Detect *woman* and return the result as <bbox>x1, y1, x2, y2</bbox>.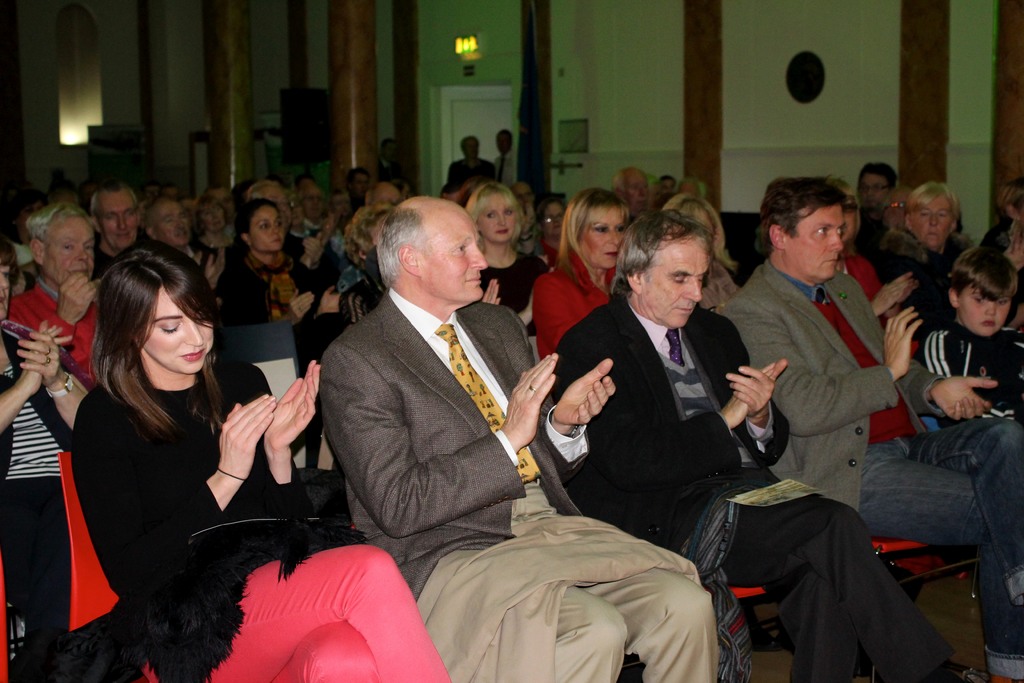
<bbox>78, 236, 458, 677</bbox>.
